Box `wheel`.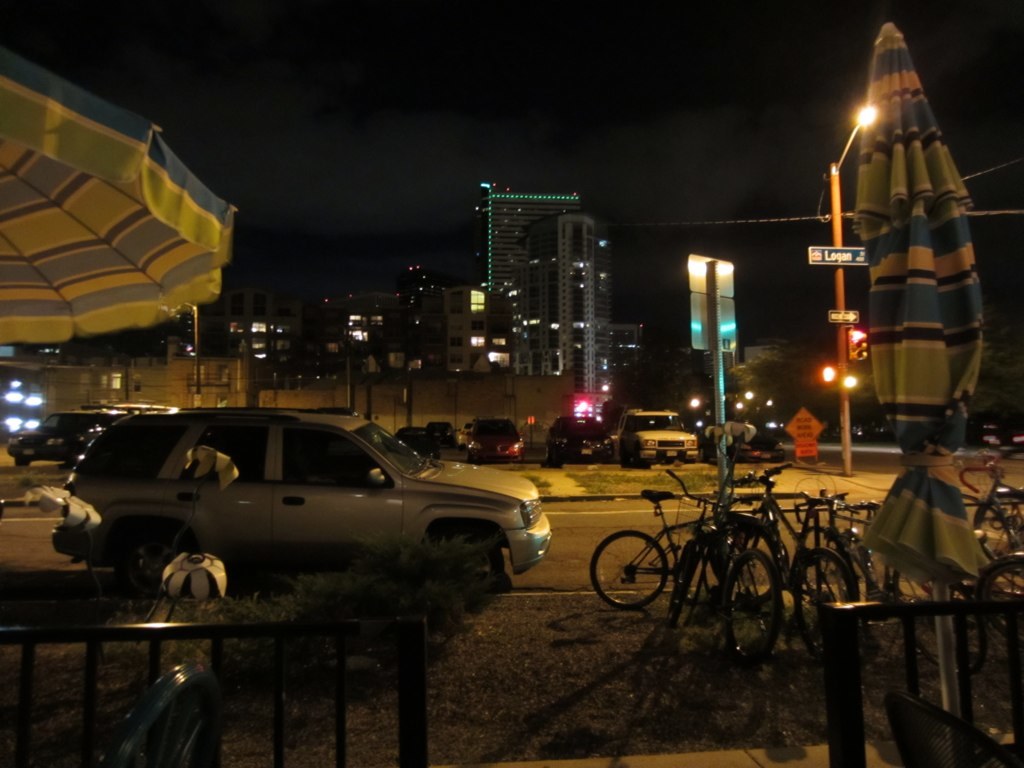
{"left": 900, "top": 566, "right": 1010, "bottom": 683}.
